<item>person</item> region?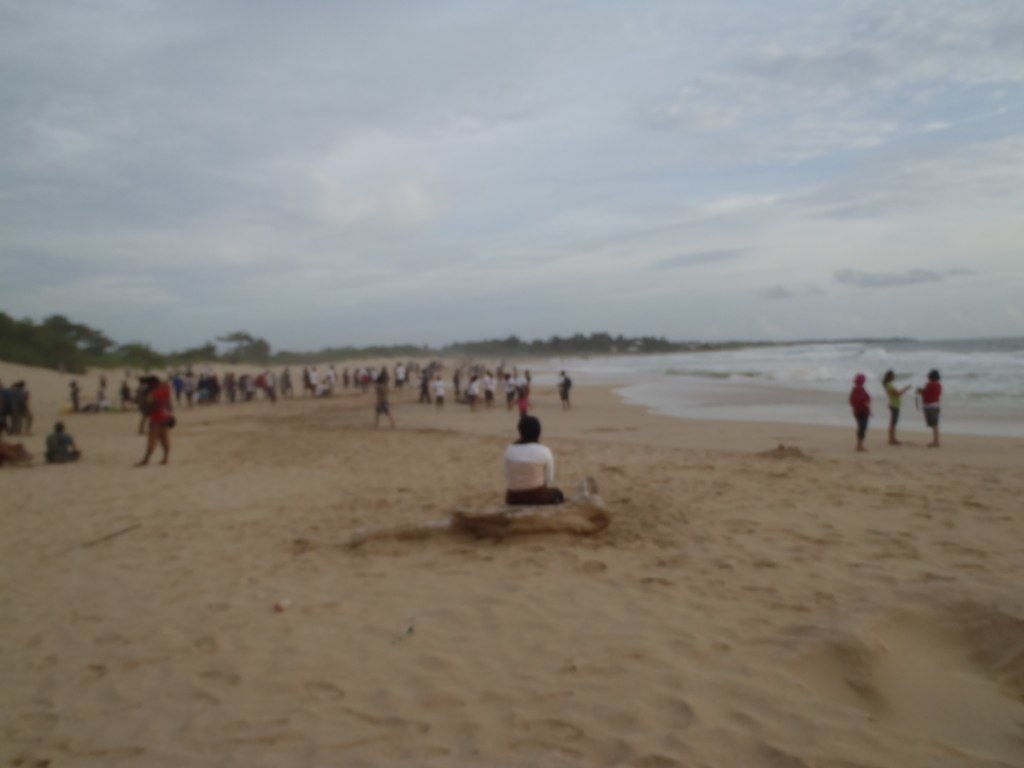
x1=132 y1=369 x2=180 y2=464
